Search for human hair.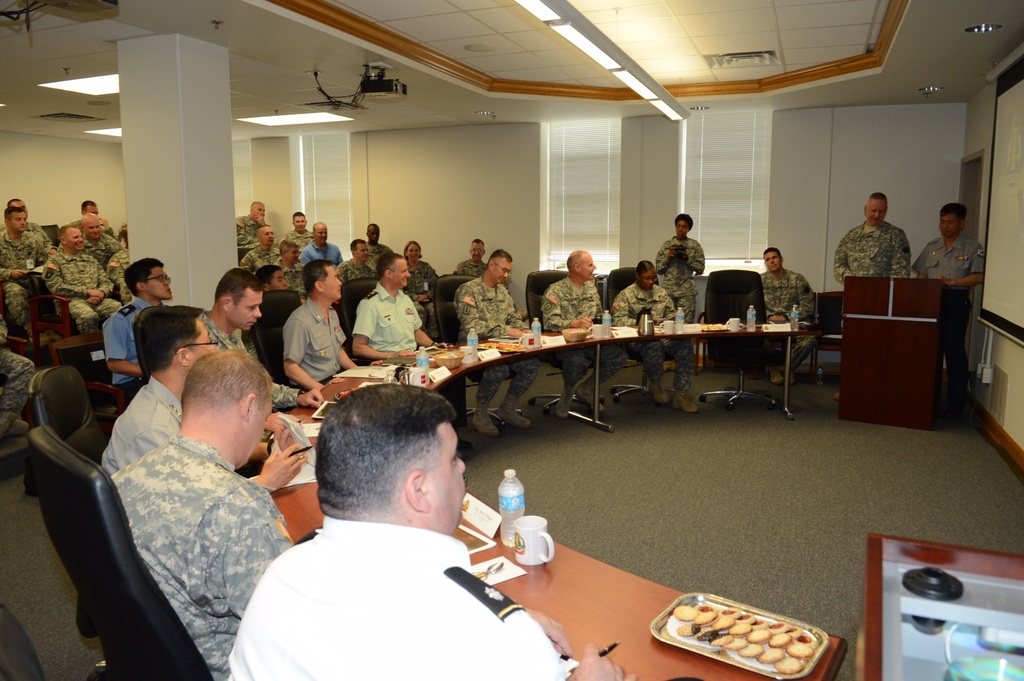
Found at bbox=(294, 211, 309, 219).
